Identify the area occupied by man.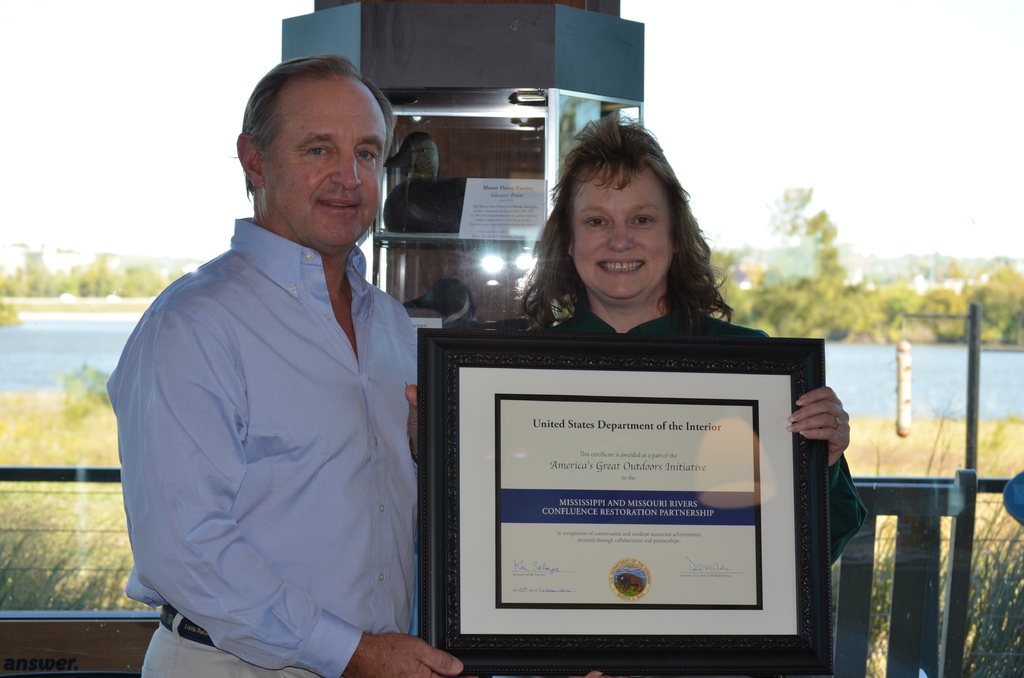
Area: 119, 51, 444, 677.
